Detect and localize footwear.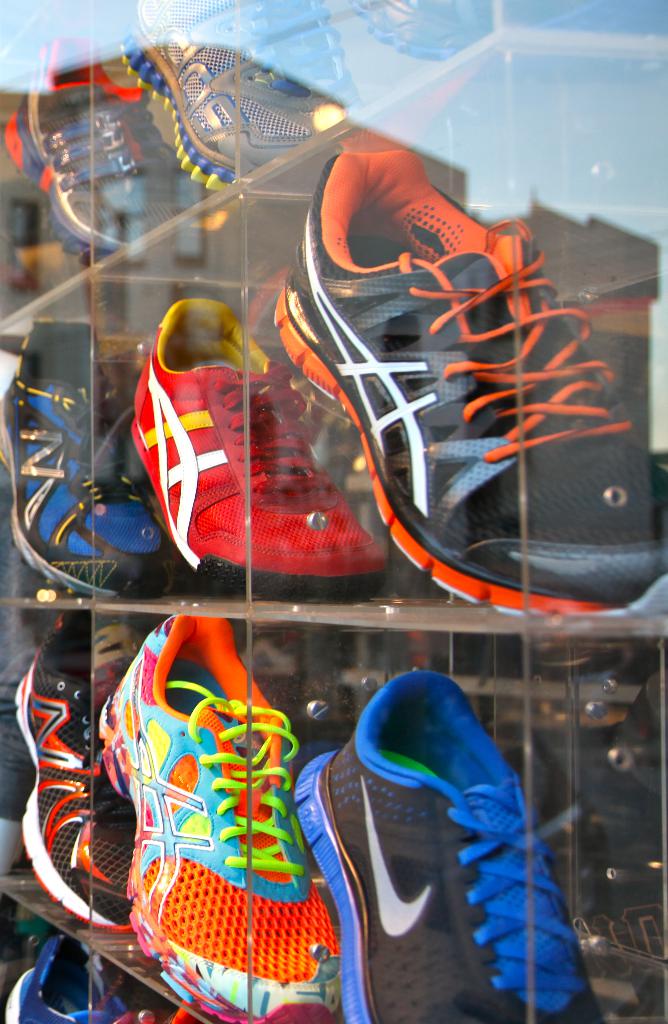
Localized at detection(19, 625, 143, 927).
